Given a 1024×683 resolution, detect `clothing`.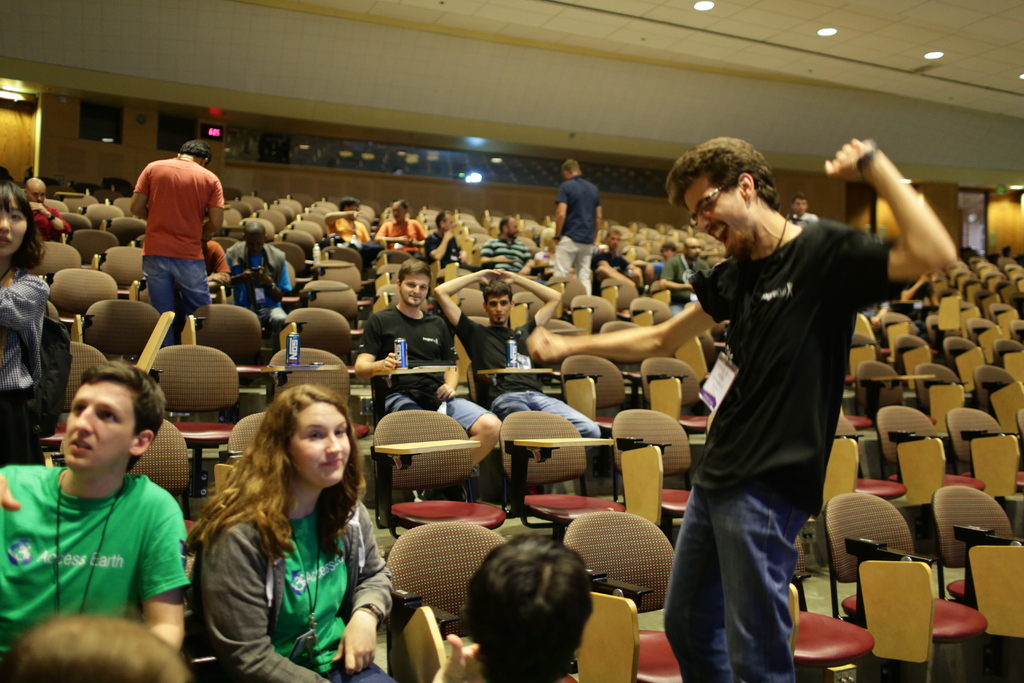
region(661, 249, 711, 304).
